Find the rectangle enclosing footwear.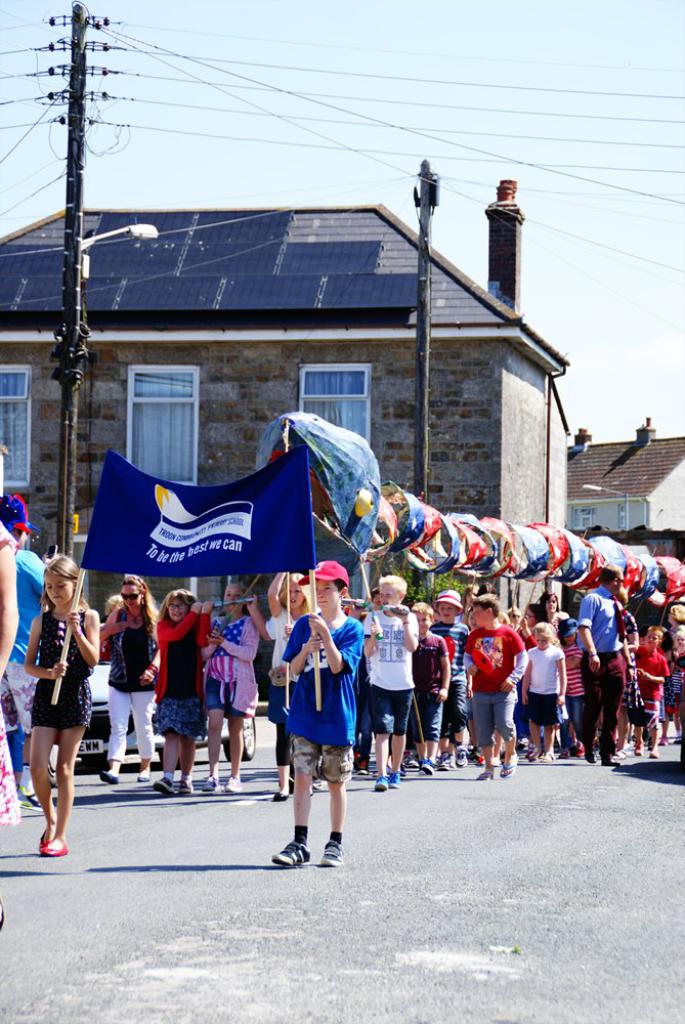
<region>199, 773, 215, 791</region>.
